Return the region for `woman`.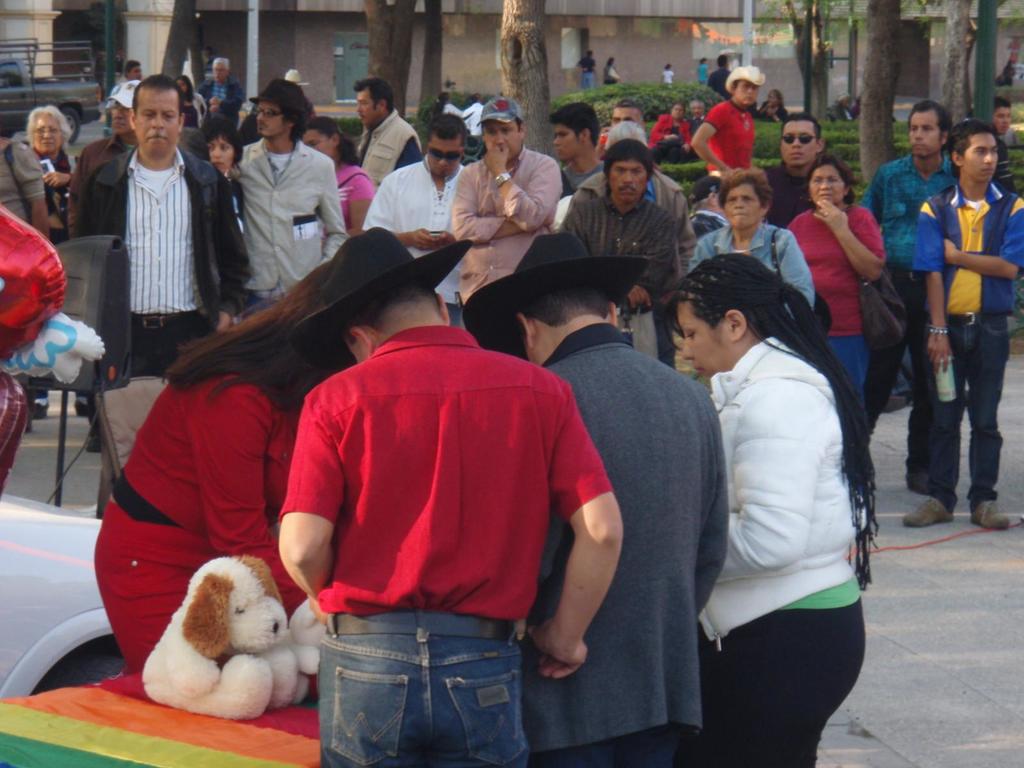
95:263:366:678.
